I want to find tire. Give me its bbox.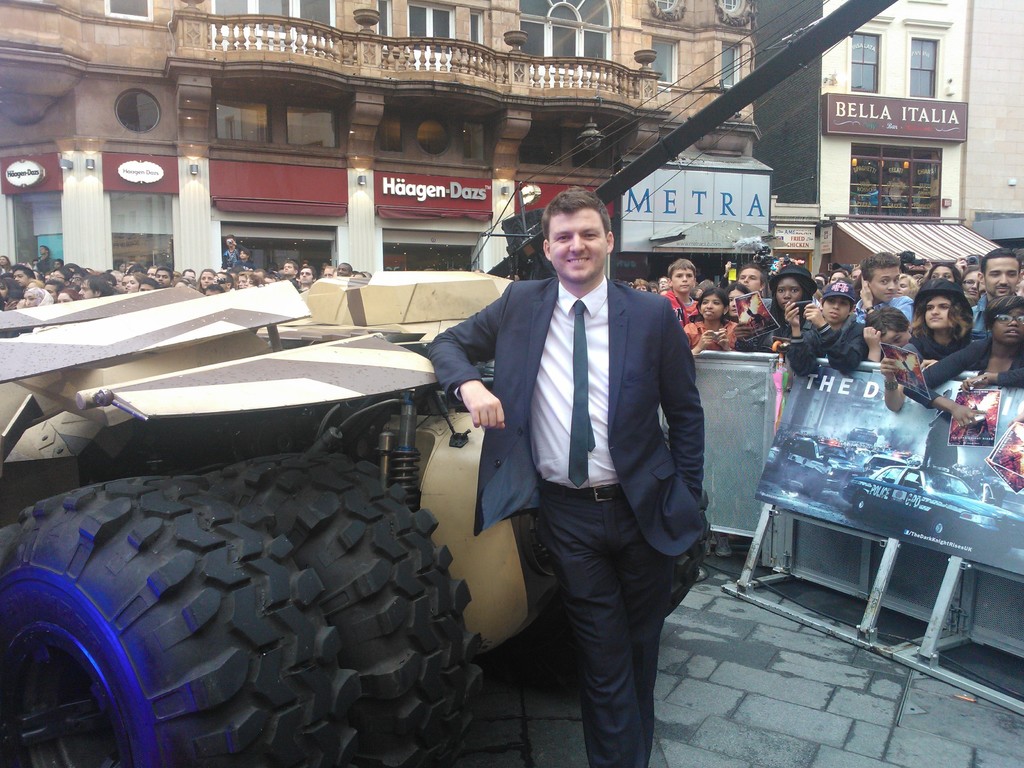
{"left": 854, "top": 497, "right": 868, "bottom": 516}.
